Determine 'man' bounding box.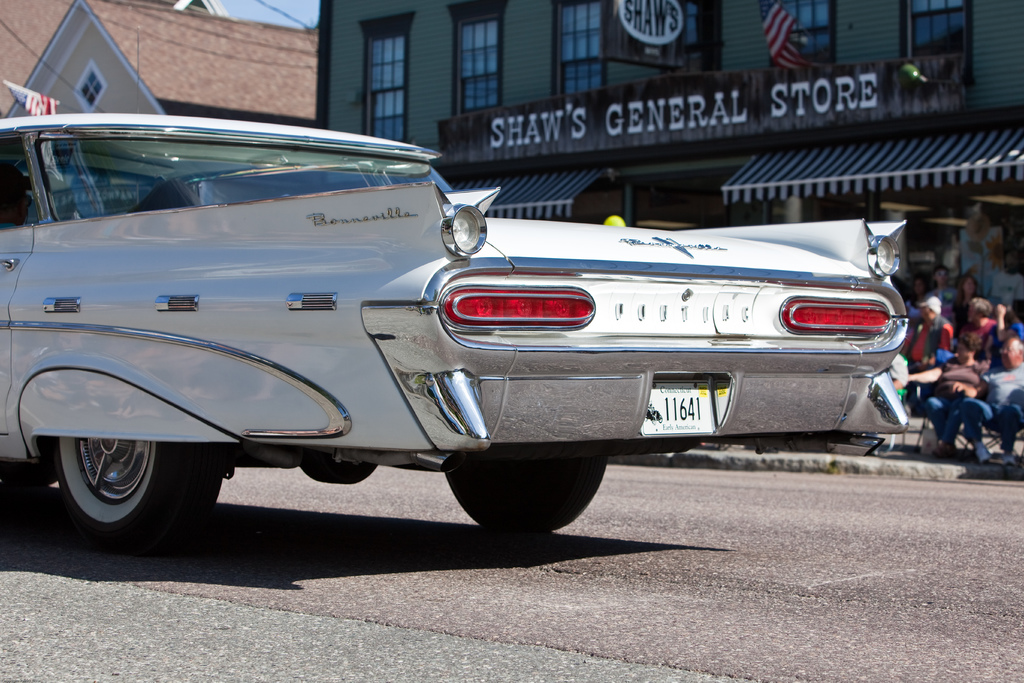
Determined: bbox=(902, 325, 984, 461).
